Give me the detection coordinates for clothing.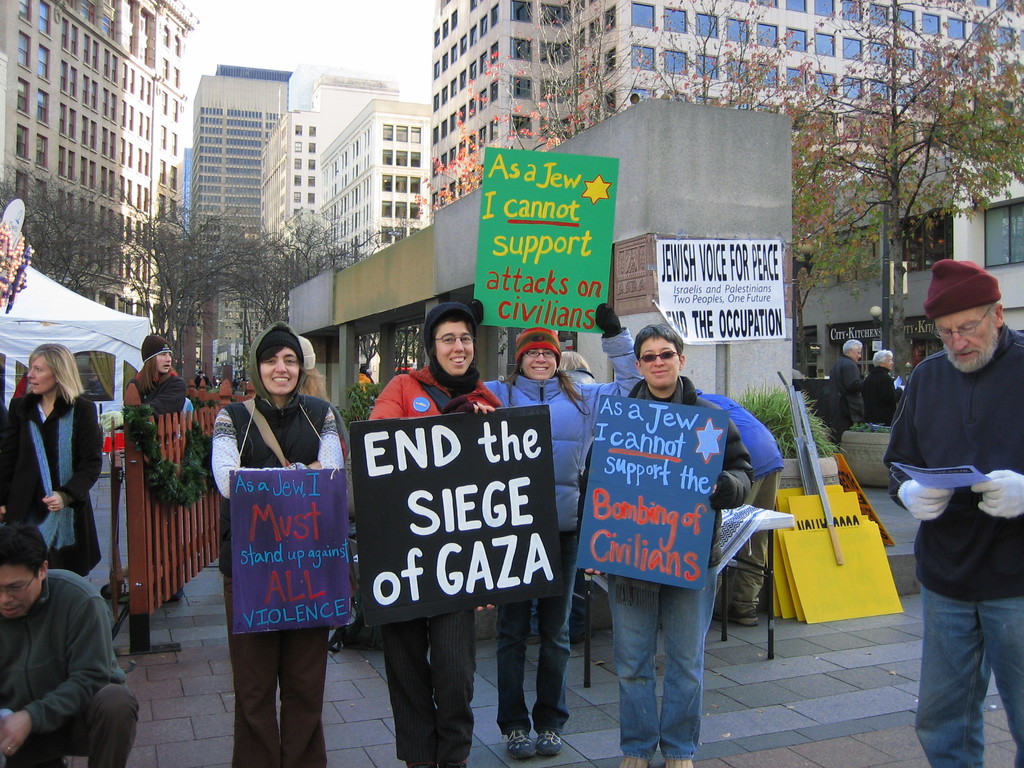
x1=202 y1=389 x2=341 y2=767.
